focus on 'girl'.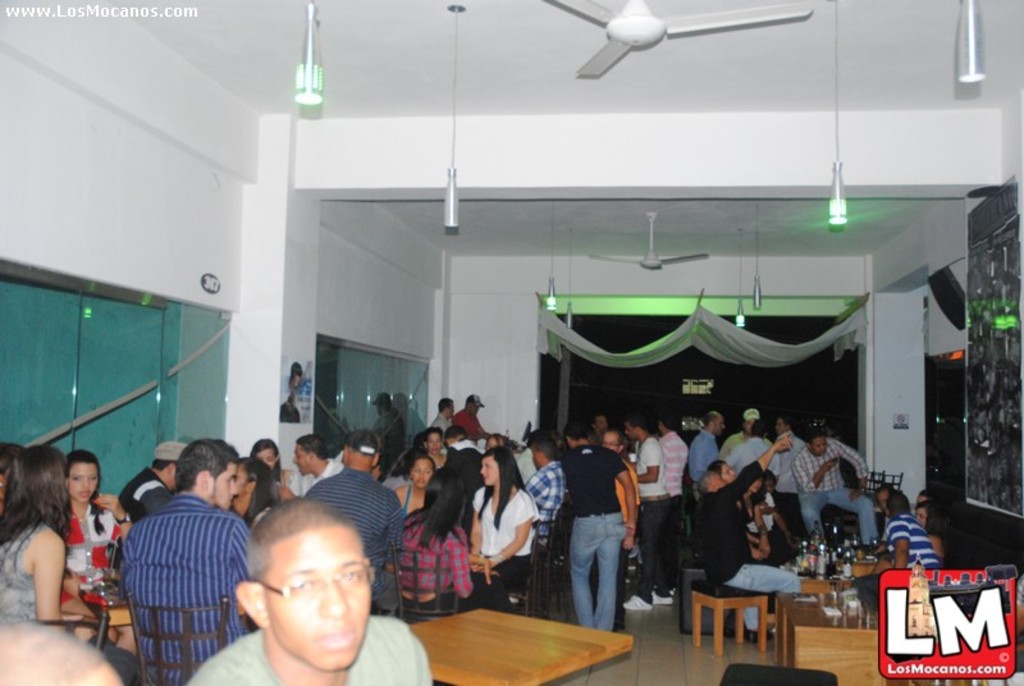
Focused at select_region(467, 449, 535, 614).
